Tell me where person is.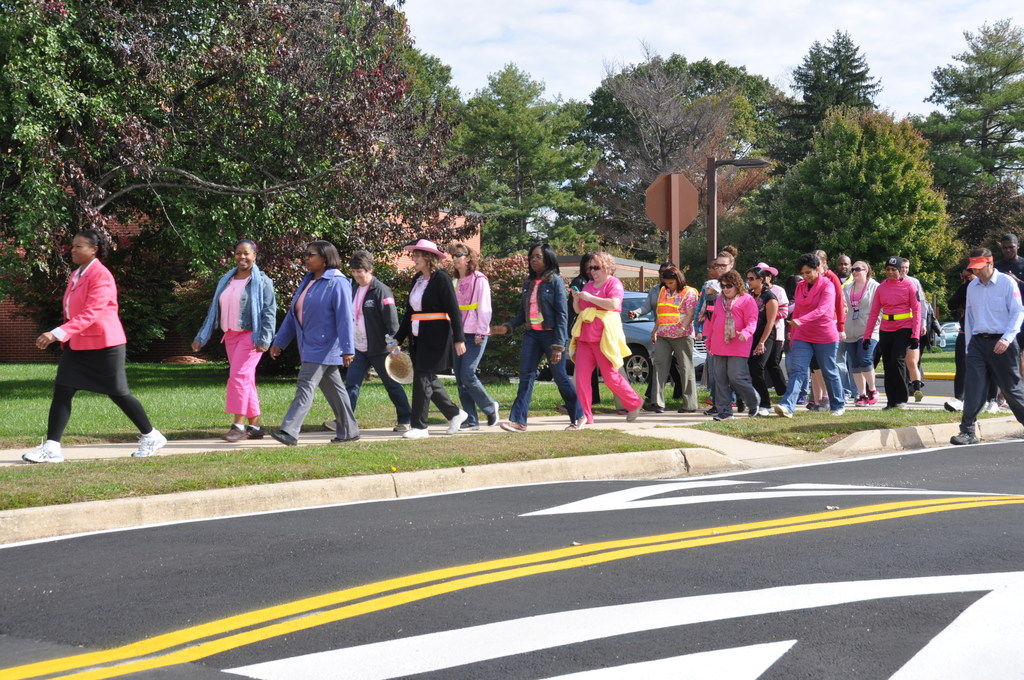
person is at [x1=702, y1=263, x2=761, y2=419].
